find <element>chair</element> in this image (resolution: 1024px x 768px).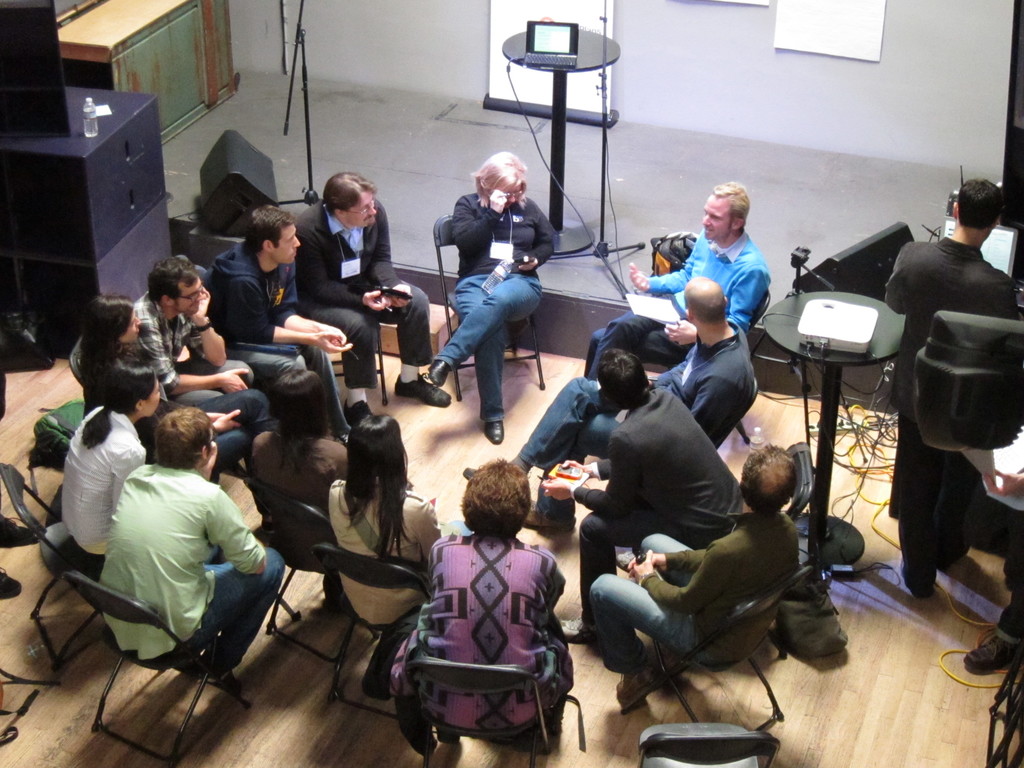
60:568:250:767.
